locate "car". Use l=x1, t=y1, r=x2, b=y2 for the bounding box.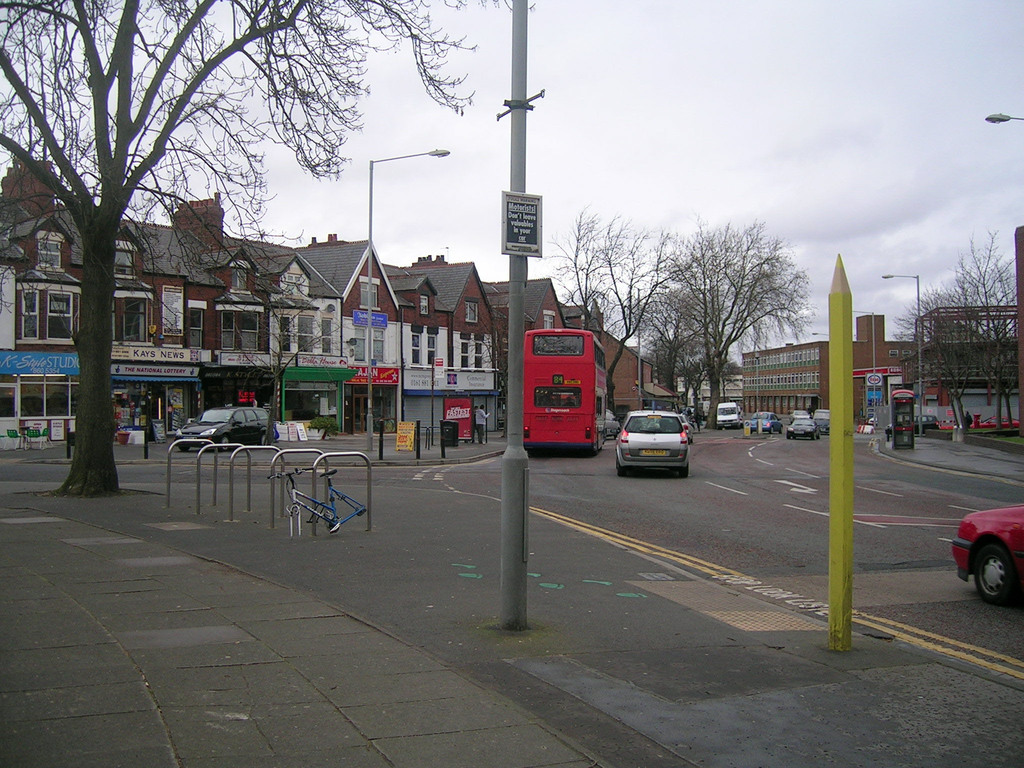
l=170, t=406, r=273, b=451.
